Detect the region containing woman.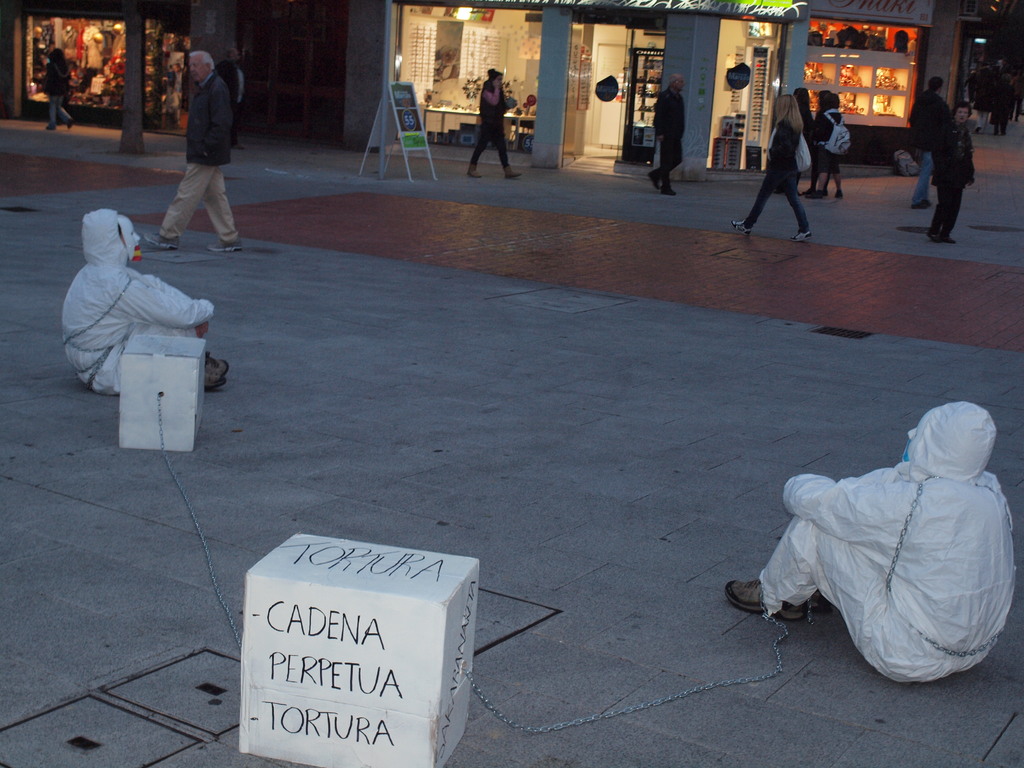
<region>465, 70, 524, 179</region>.
